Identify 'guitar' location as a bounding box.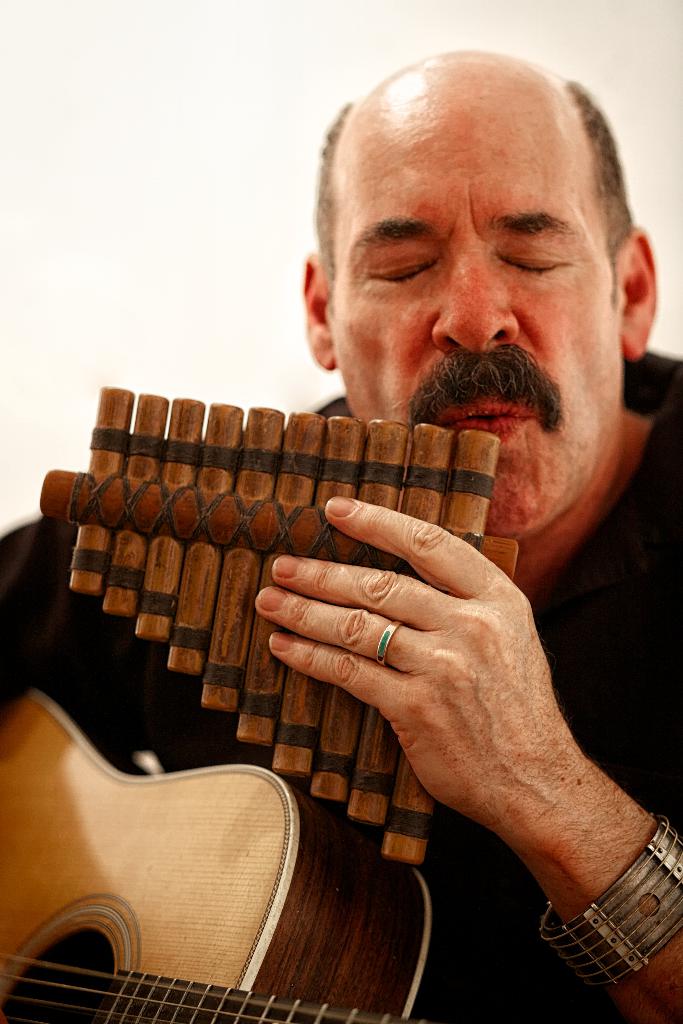
40,381,521,868.
